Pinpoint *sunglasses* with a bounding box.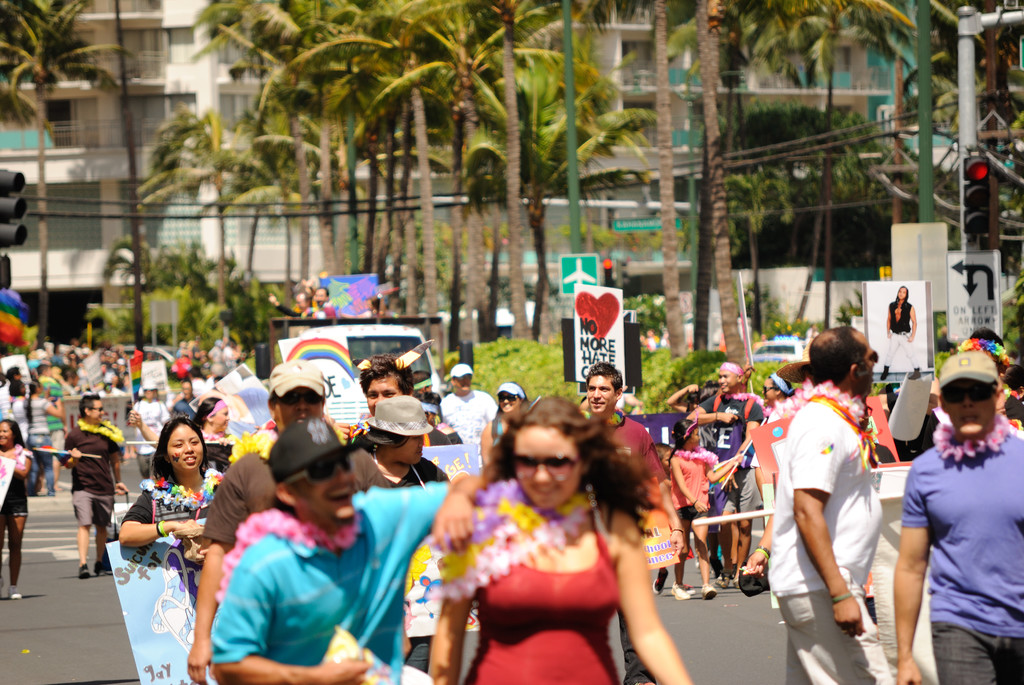
{"x1": 513, "y1": 455, "x2": 585, "y2": 481}.
